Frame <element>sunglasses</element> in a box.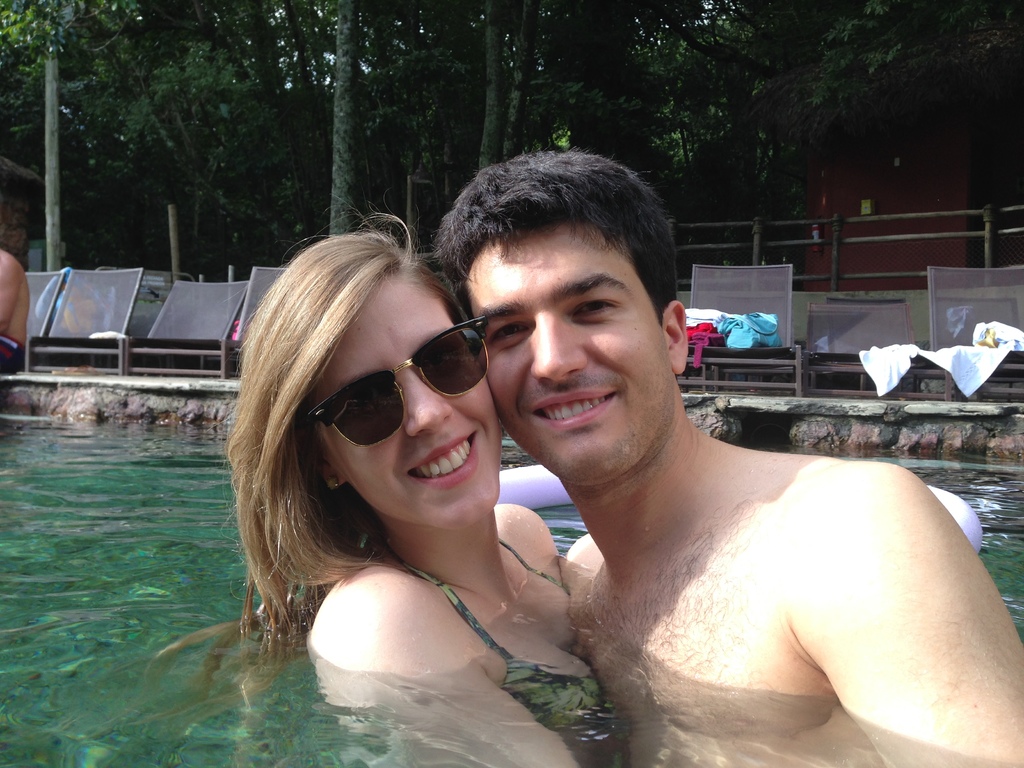
box=[309, 317, 492, 447].
